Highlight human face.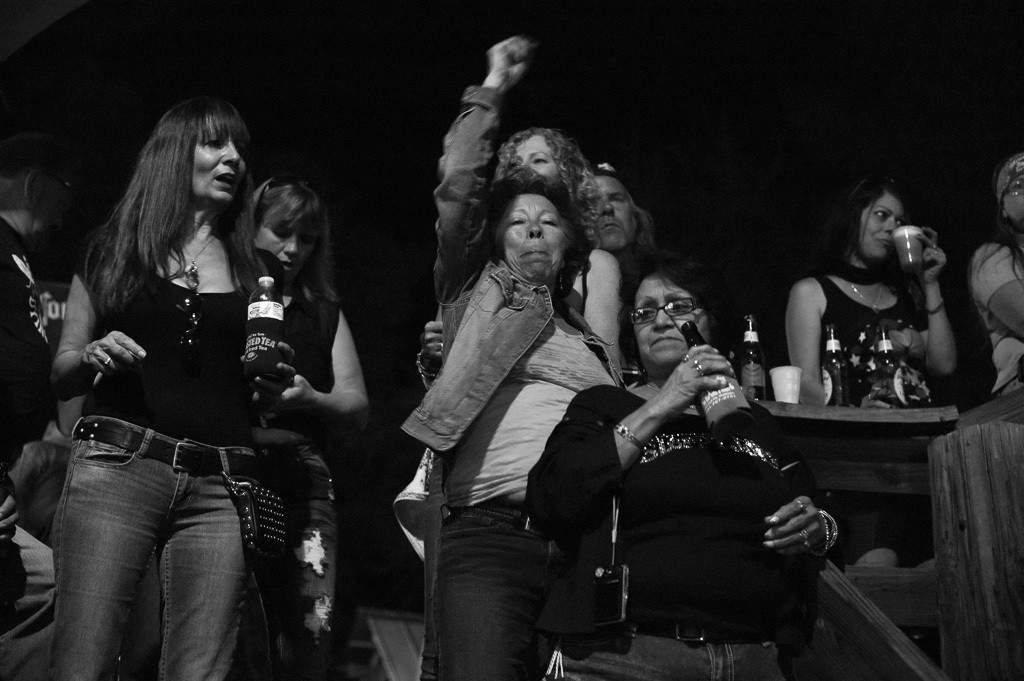
Highlighted region: 186, 120, 239, 209.
